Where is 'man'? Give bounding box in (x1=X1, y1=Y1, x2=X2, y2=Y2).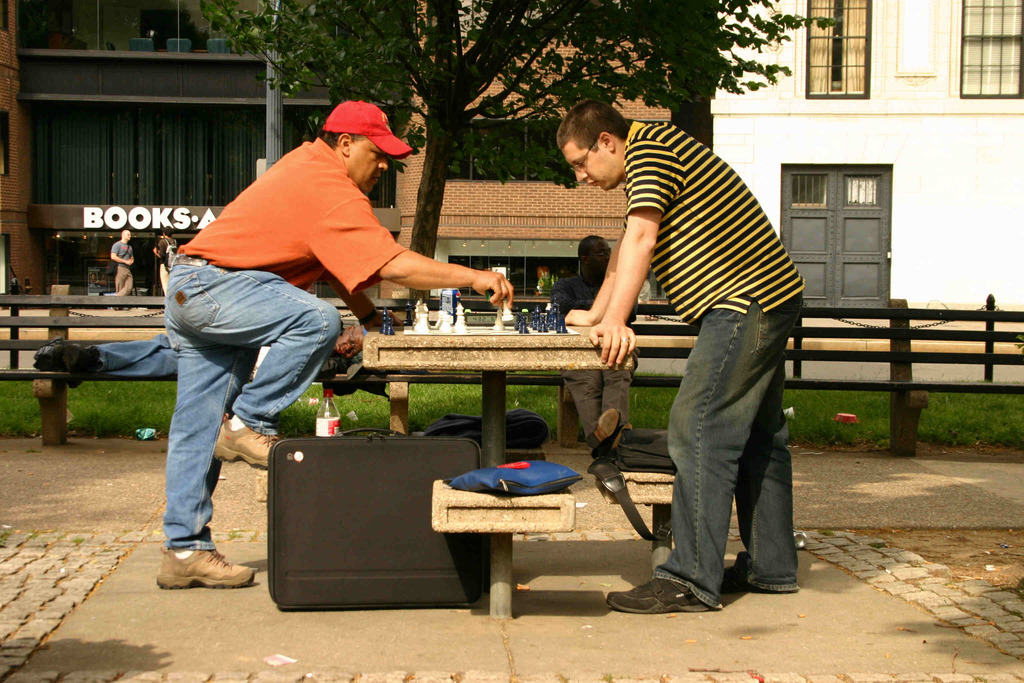
(x1=152, y1=226, x2=180, y2=298).
